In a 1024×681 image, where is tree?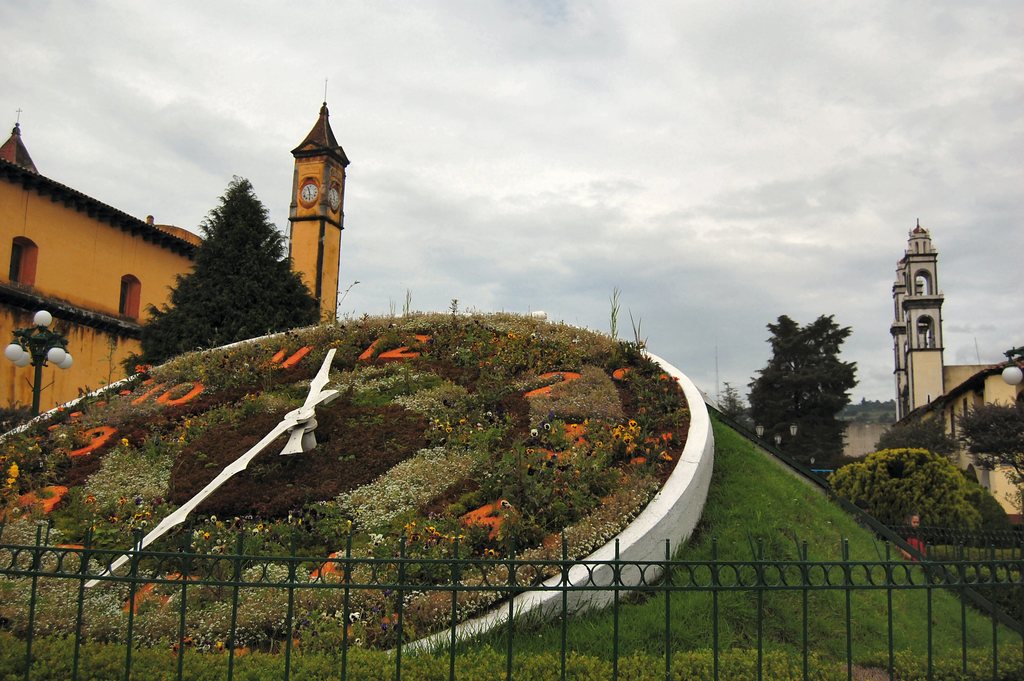
rect(954, 394, 1023, 518).
